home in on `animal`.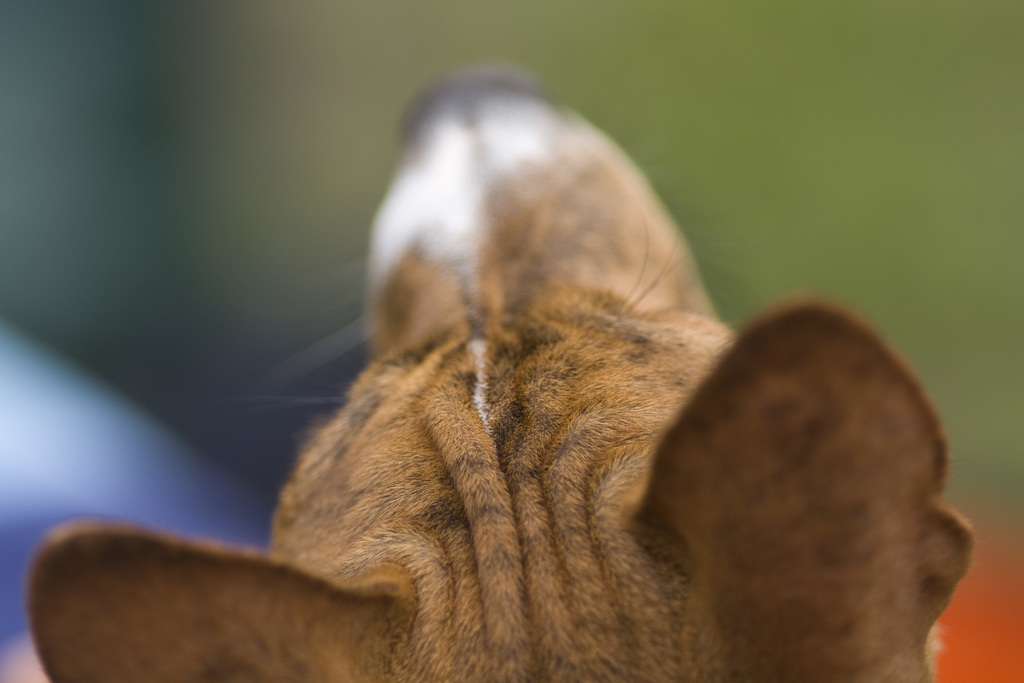
Homed in at 27, 65, 977, 682.
